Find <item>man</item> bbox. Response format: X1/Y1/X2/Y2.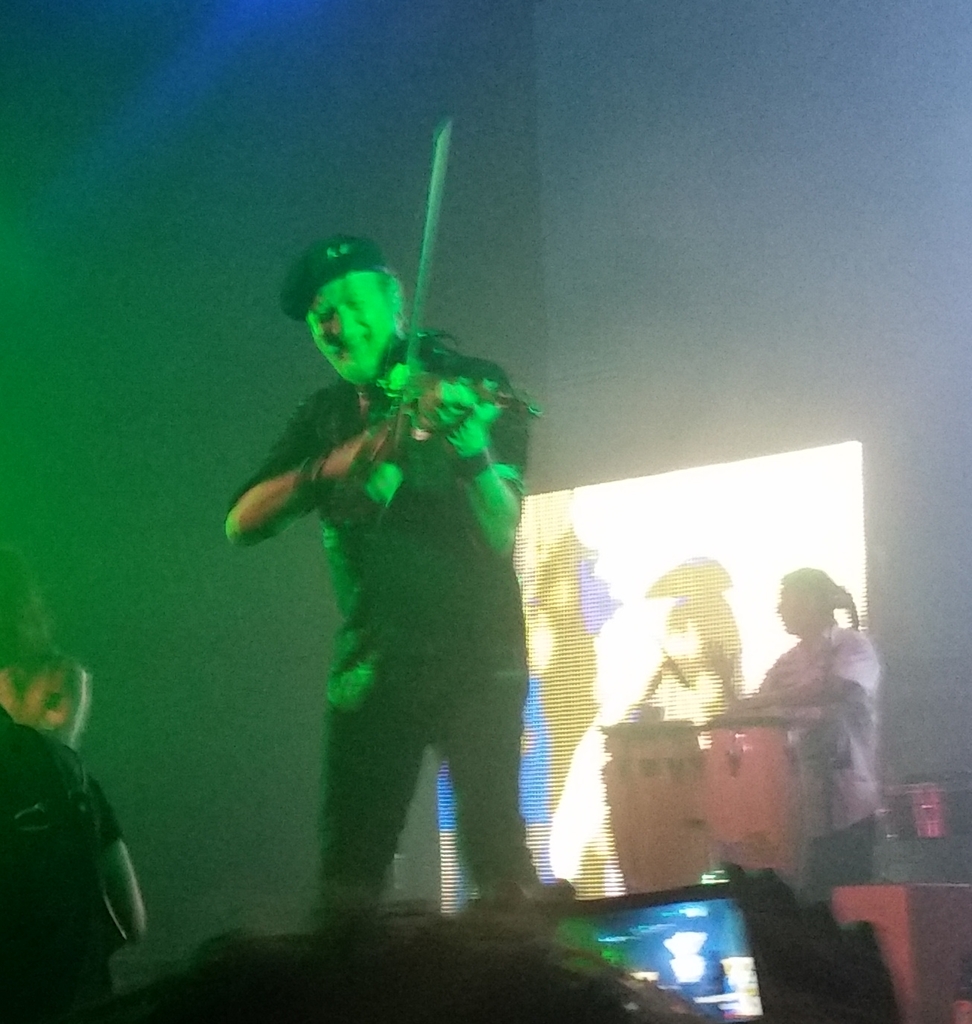
232/267/570/967.
